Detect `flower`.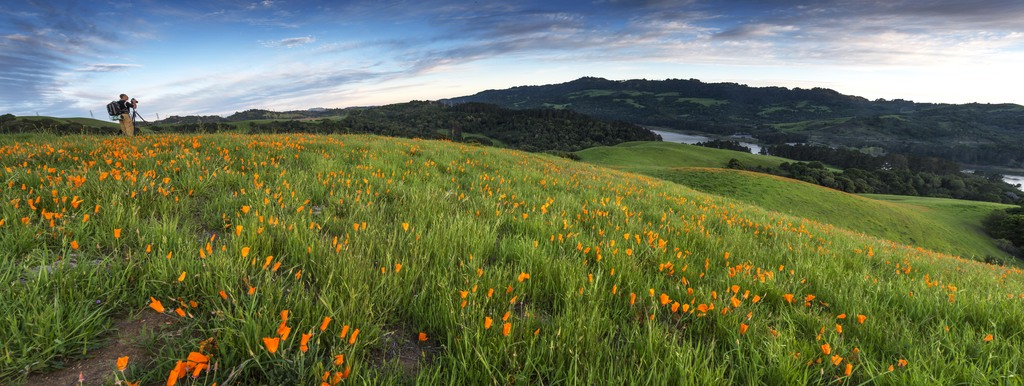
Detected at bbox=(466, 280, 468, 287).
